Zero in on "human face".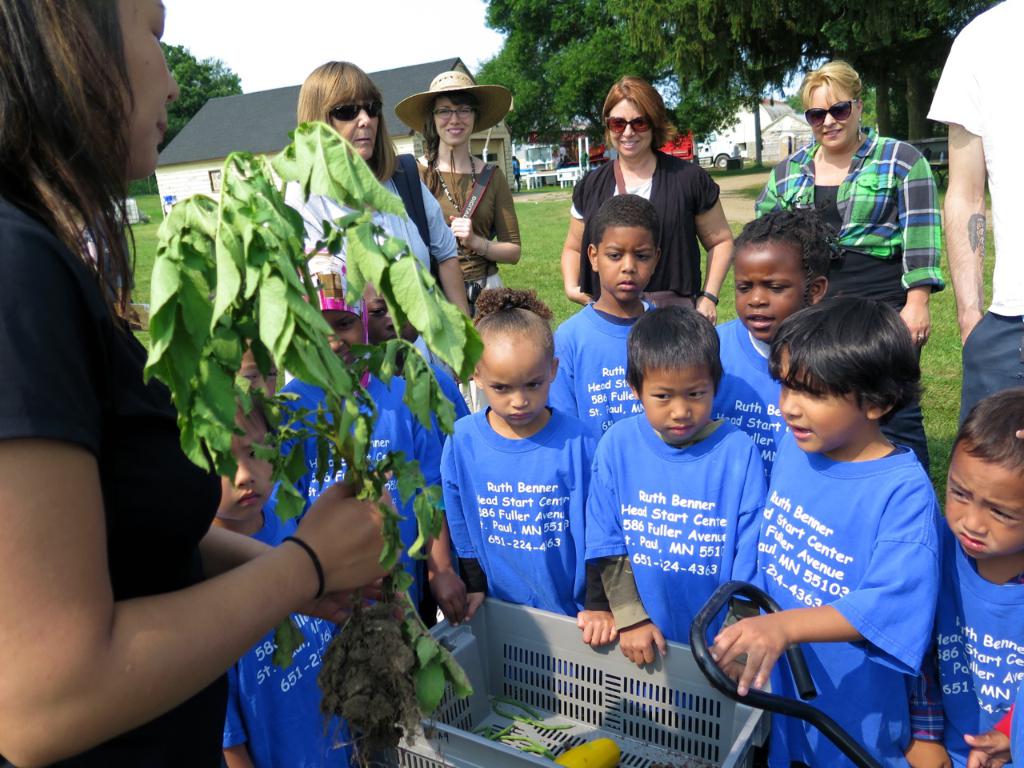
Zeroed in: select_region(474, 339, 548, 423).
